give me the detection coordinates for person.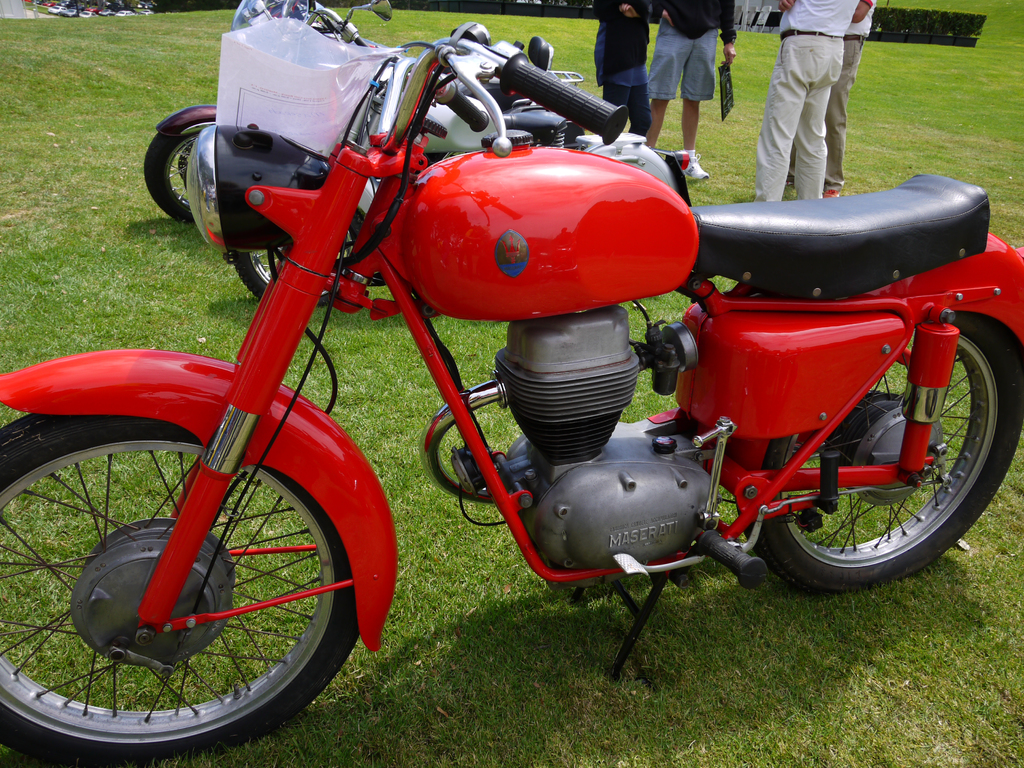
locate(590, 0, 651, 145).
